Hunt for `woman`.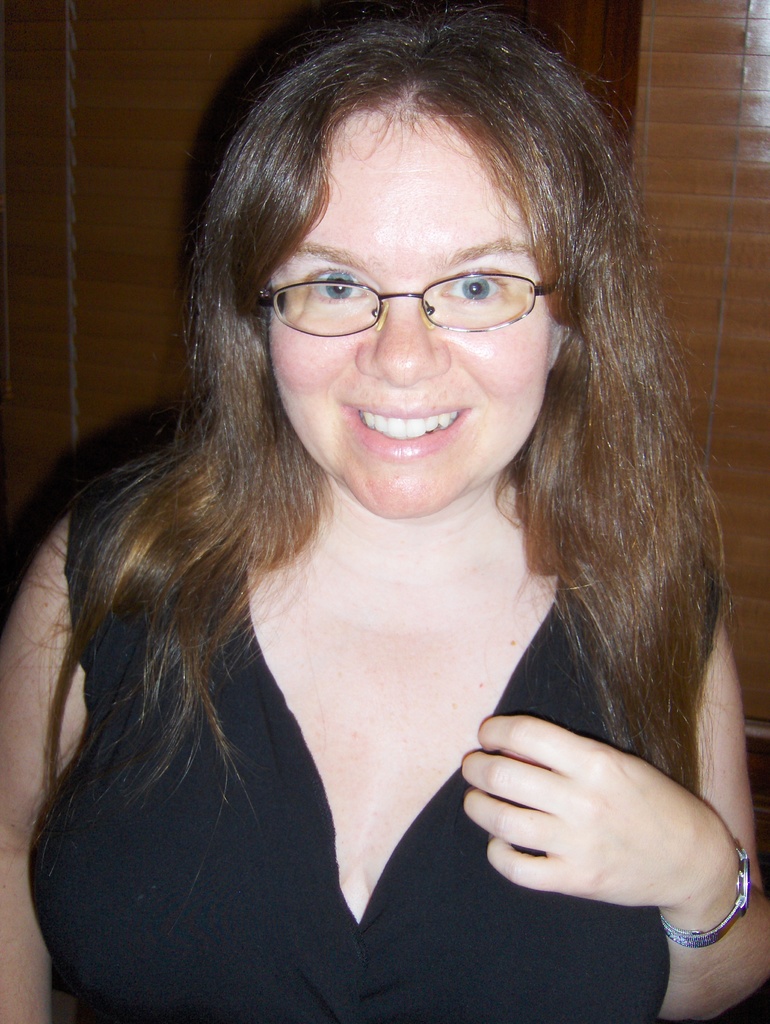
Hunted down at bbox(25, 55, 734, 1023).
